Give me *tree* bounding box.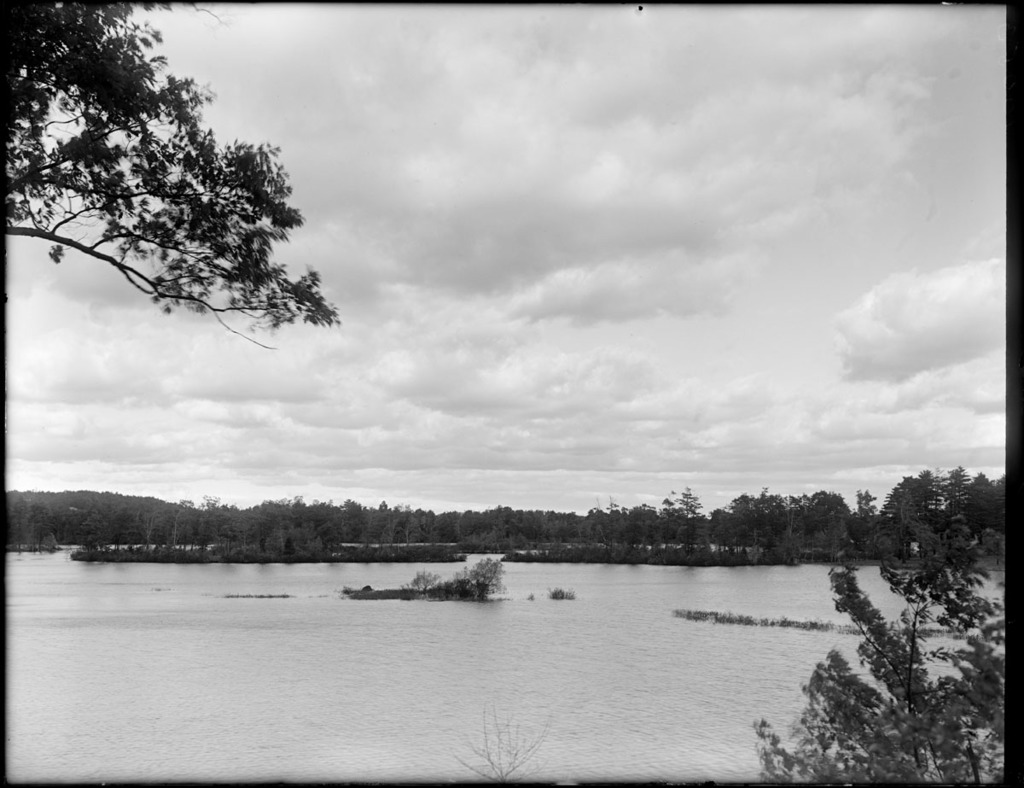
select_region(0, 0, 345, 352).
